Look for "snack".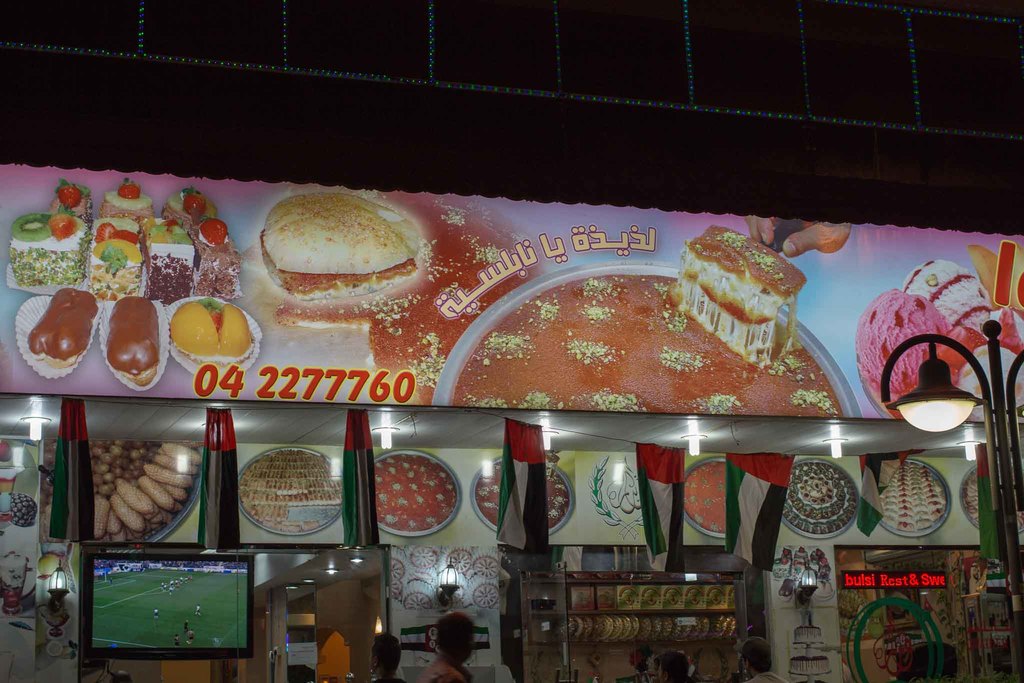
Found: 473 463 583 533.
